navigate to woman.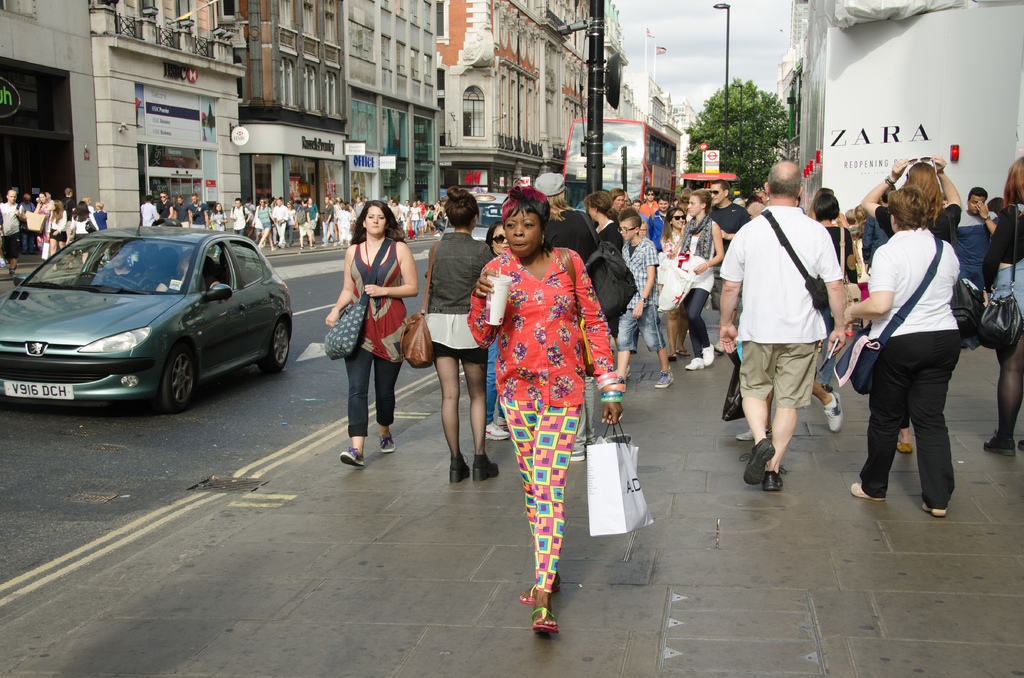
Navigation target: BBox(847, 182, 957, 526).
